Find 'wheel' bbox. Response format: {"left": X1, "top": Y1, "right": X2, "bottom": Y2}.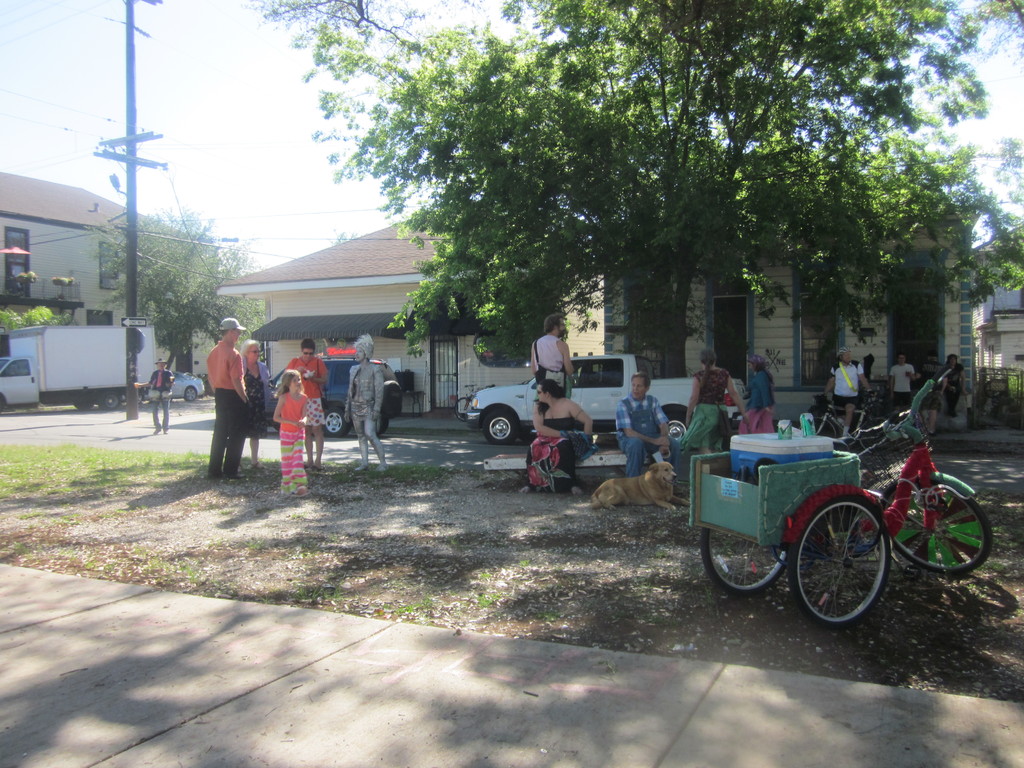
{"left": 97, "top": 396, "right": 103, "bottom": 412}.
